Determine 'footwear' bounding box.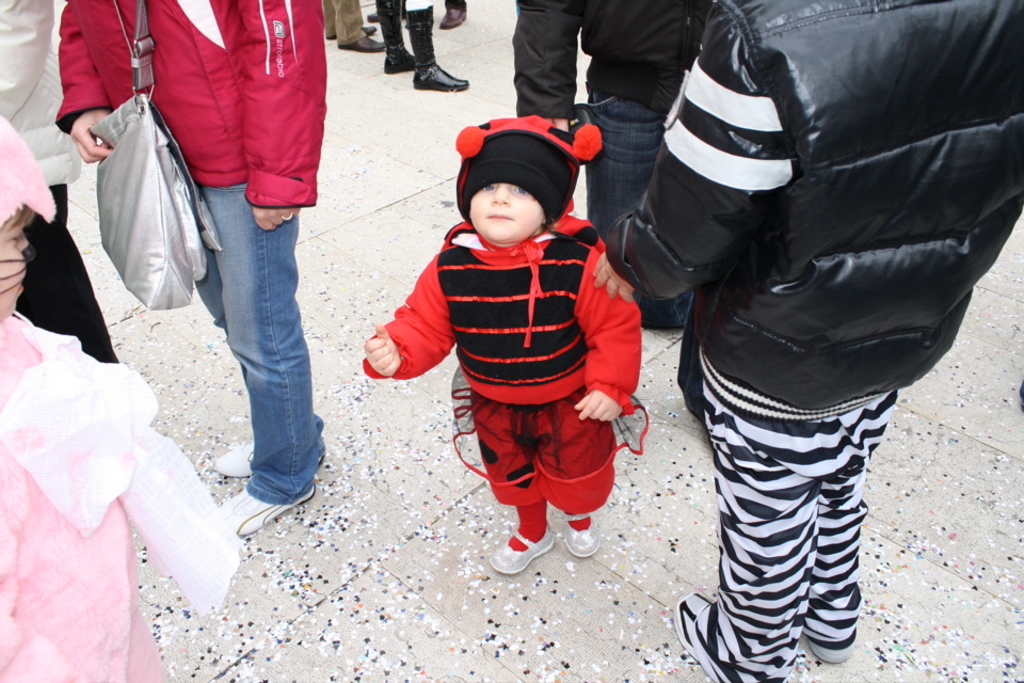
Determined: [213,443,325,474].
